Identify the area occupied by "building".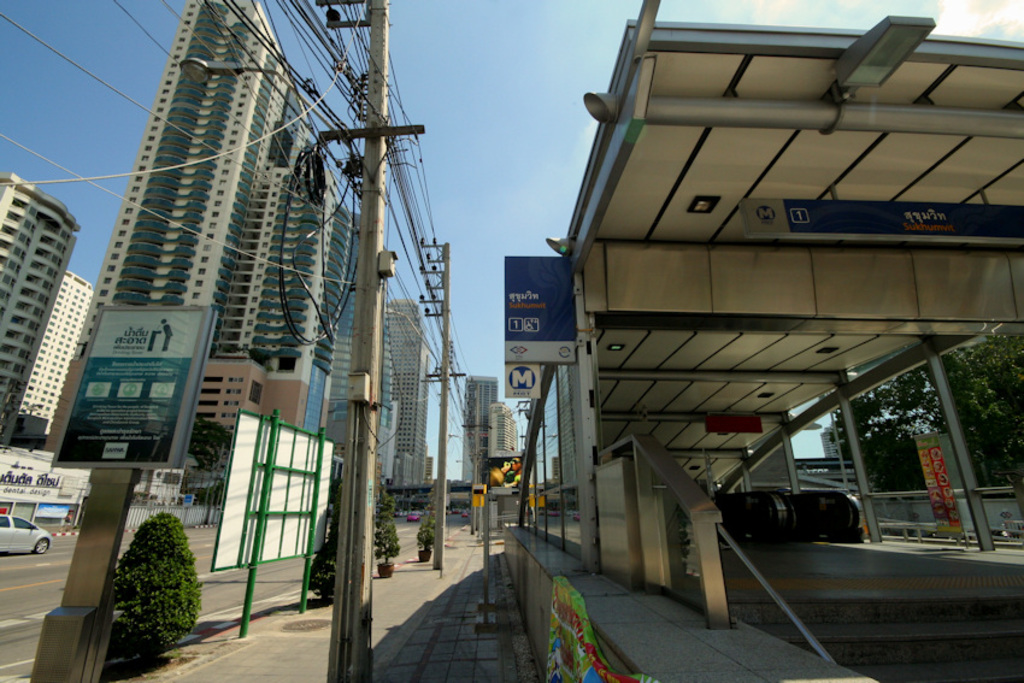
Area: rect(818, 428, 846, 471).
